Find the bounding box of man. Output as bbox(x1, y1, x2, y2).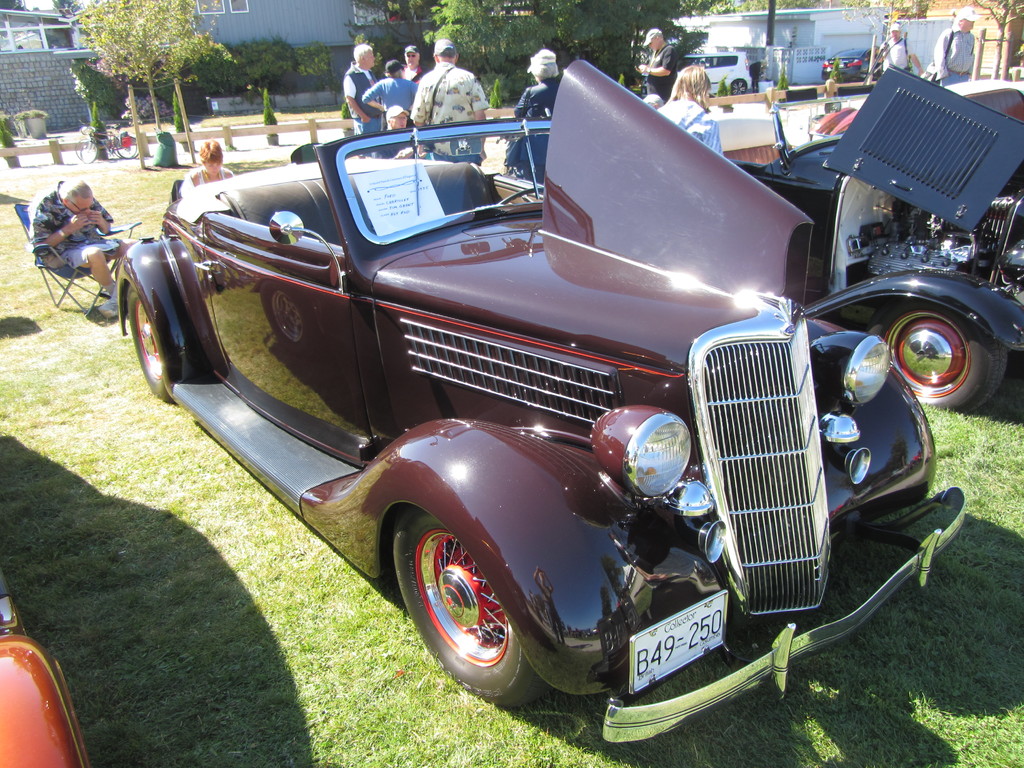
bbox(632, 28, 675, 102).
